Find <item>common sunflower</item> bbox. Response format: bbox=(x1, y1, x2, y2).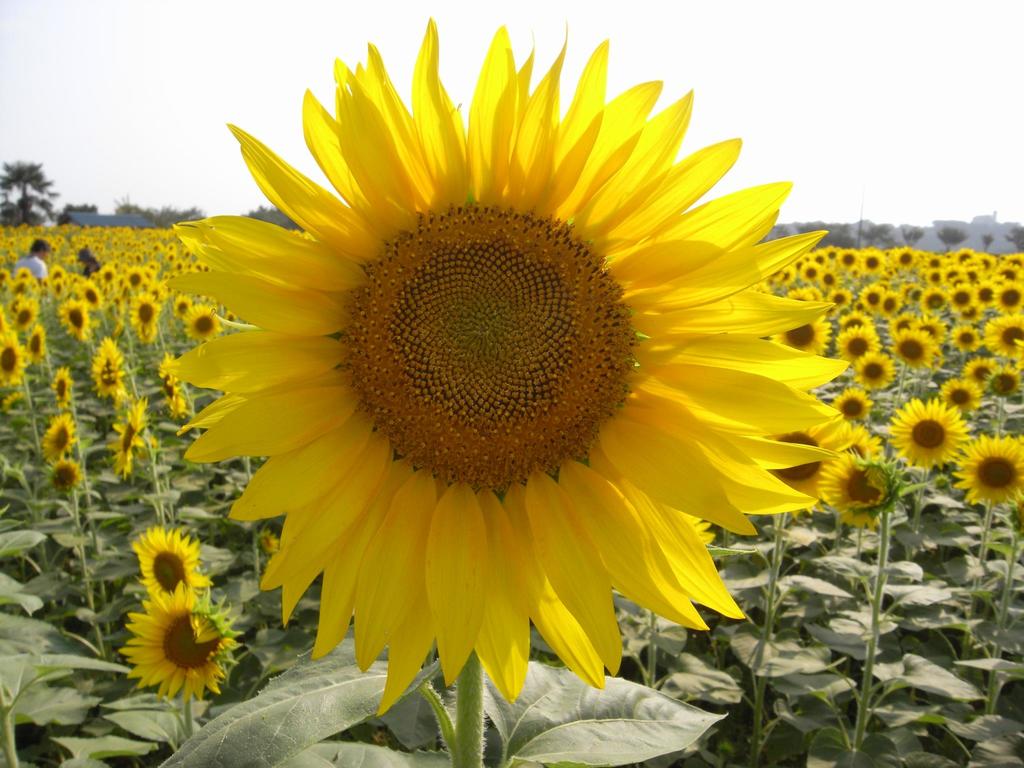
bbox=(984, 365, 1018, 401).
